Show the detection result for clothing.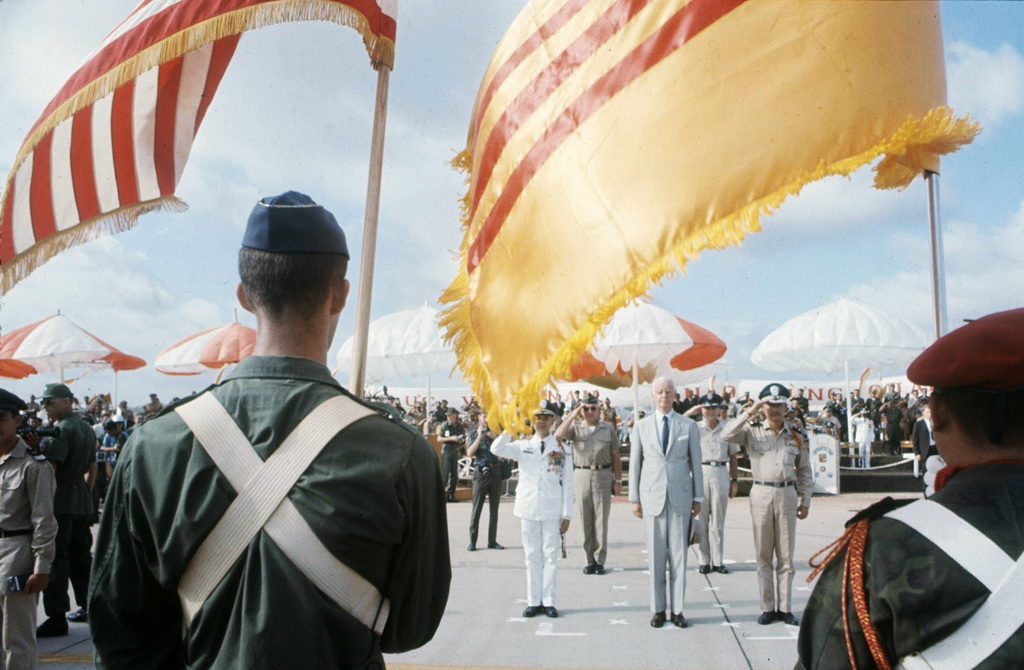
x1=90 y1=308 x2=443 y2=669.
